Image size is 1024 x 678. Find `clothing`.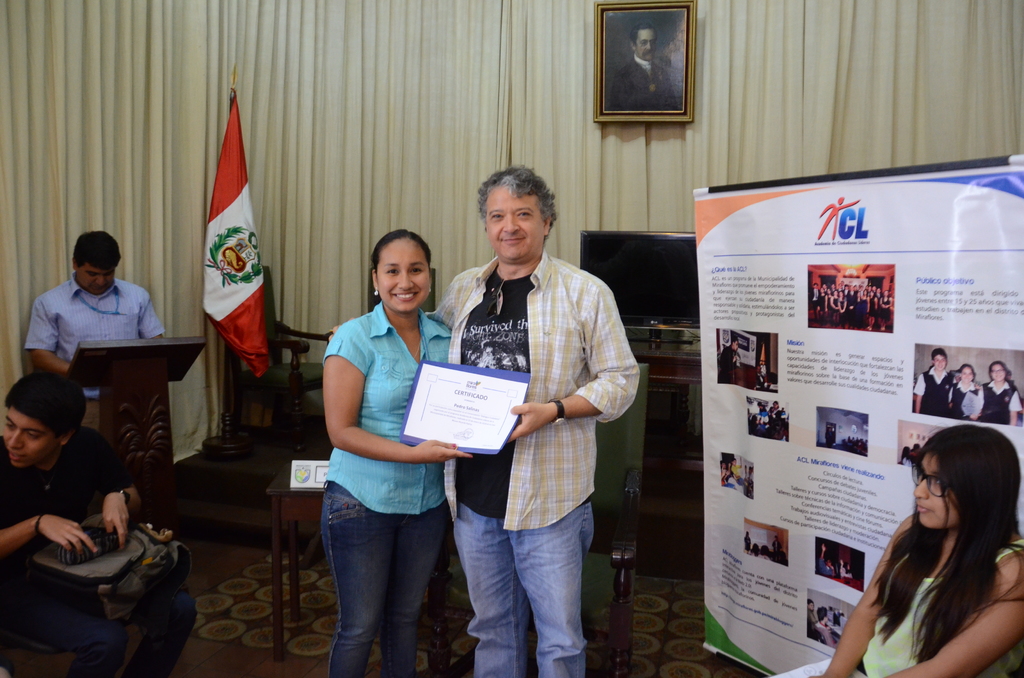
<region>949, 378, 978, 418</region>.
